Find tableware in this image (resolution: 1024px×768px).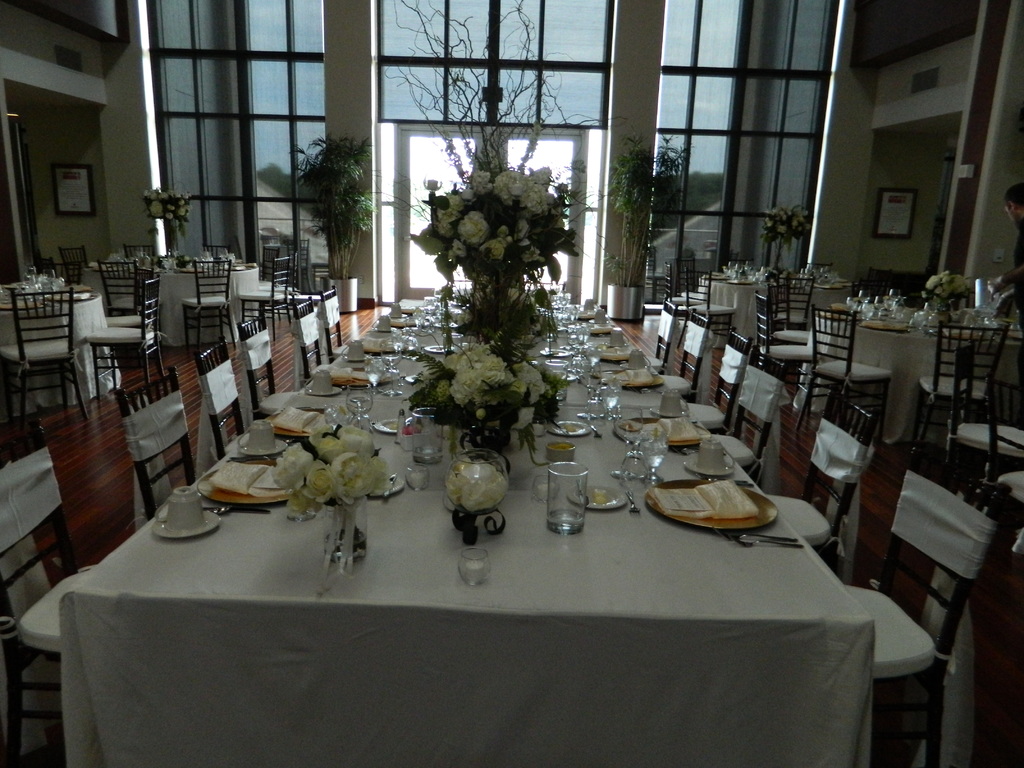
<bbox>528, 461, 609, 542</bbox>.
